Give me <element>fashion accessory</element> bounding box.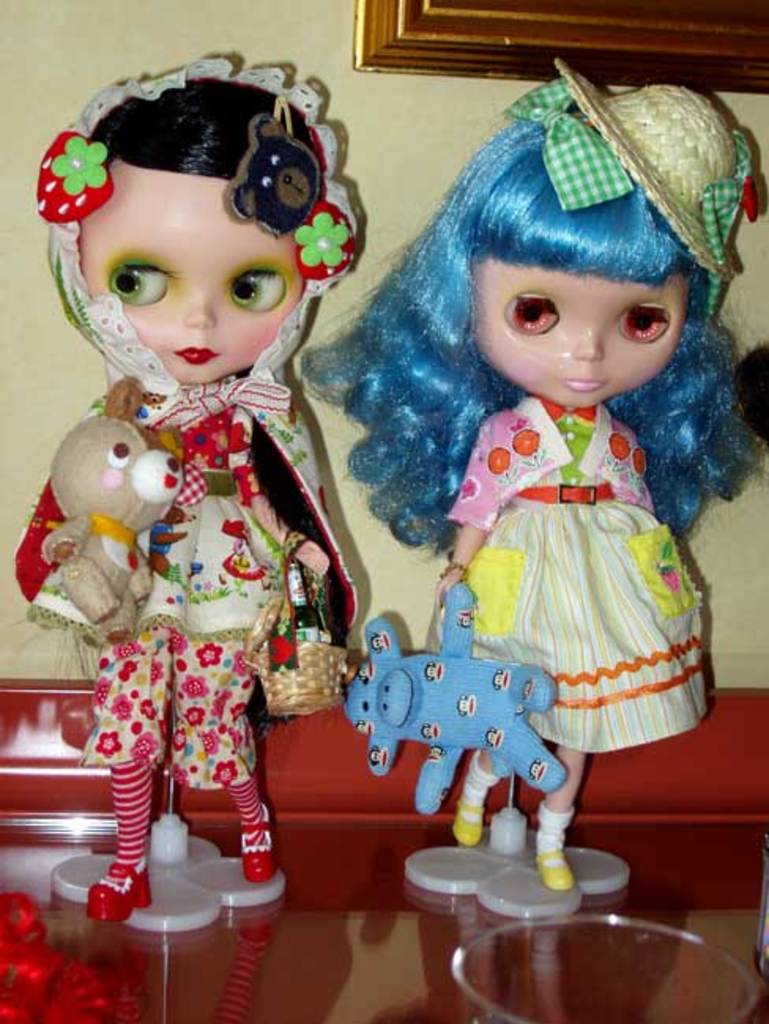
<region>243, 800, 277, 879</region>.
